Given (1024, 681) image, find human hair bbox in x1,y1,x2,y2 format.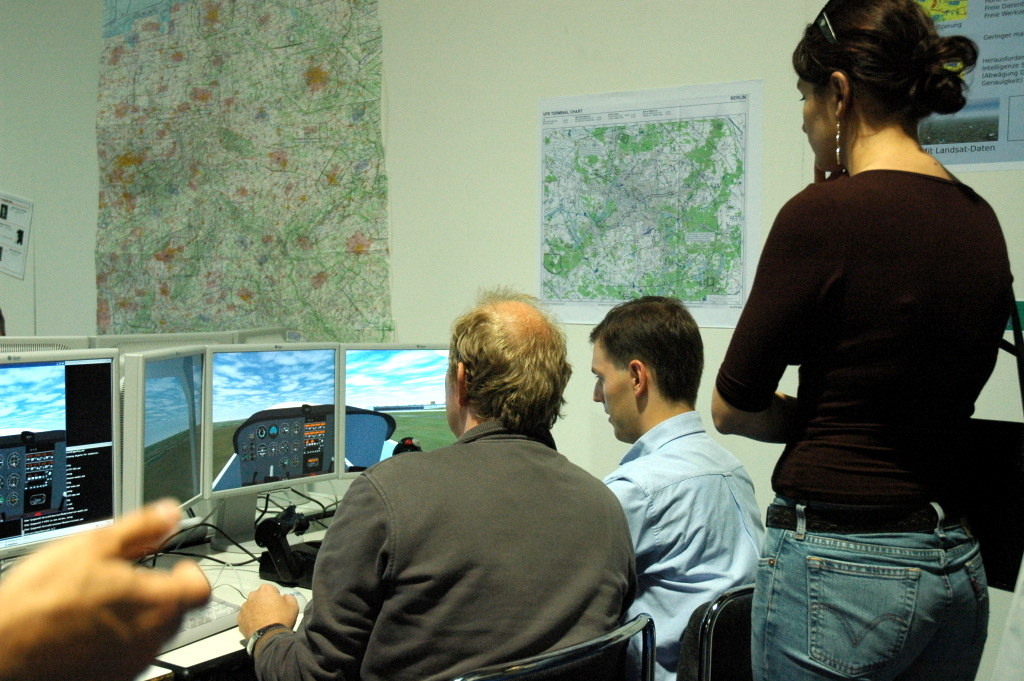
433,316,564,461.
